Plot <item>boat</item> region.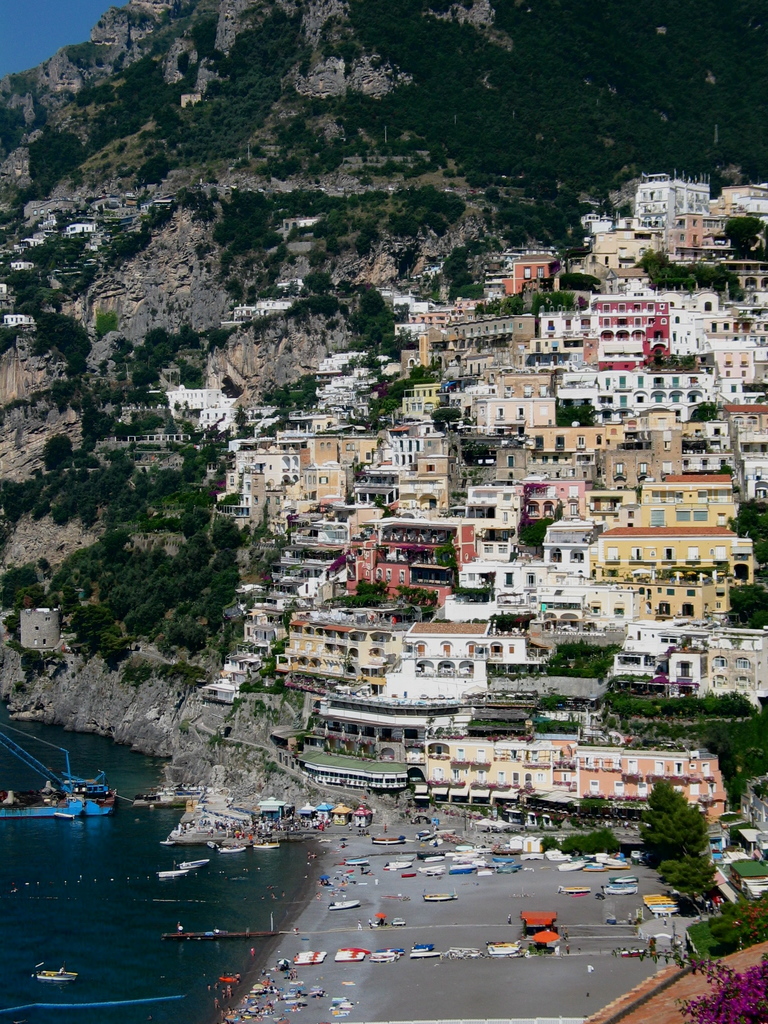
Plotted at 596,885,642,899.
